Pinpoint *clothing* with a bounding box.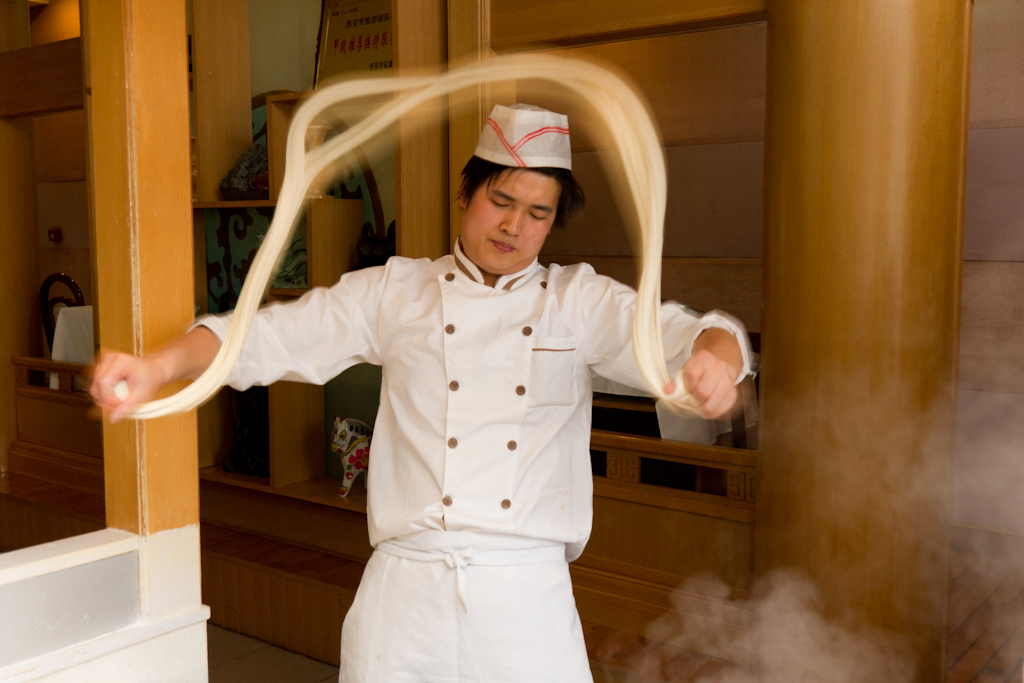
detection(186, 237, 756, 682).
